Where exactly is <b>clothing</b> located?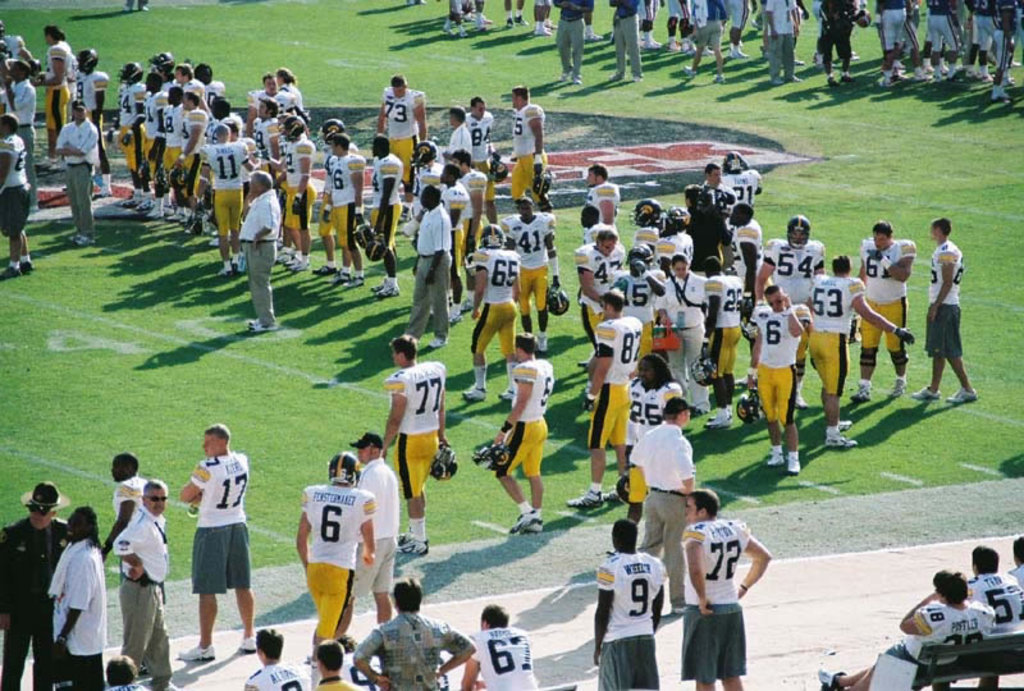
Its bounding box is locate(719, 161, 762, 243).
